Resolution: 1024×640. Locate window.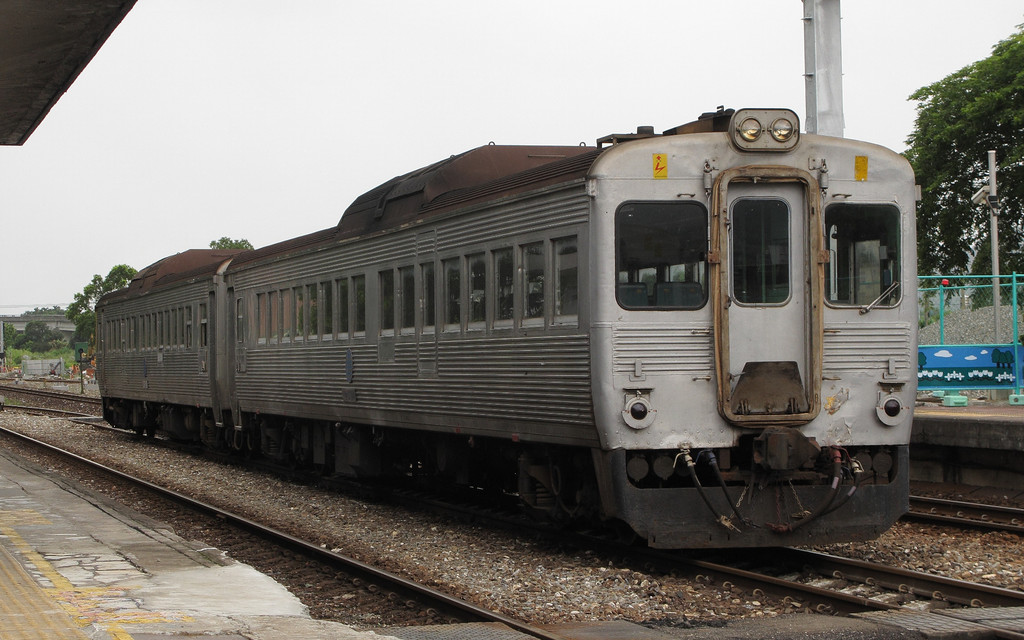
rect(467, 253, 485, 330).
